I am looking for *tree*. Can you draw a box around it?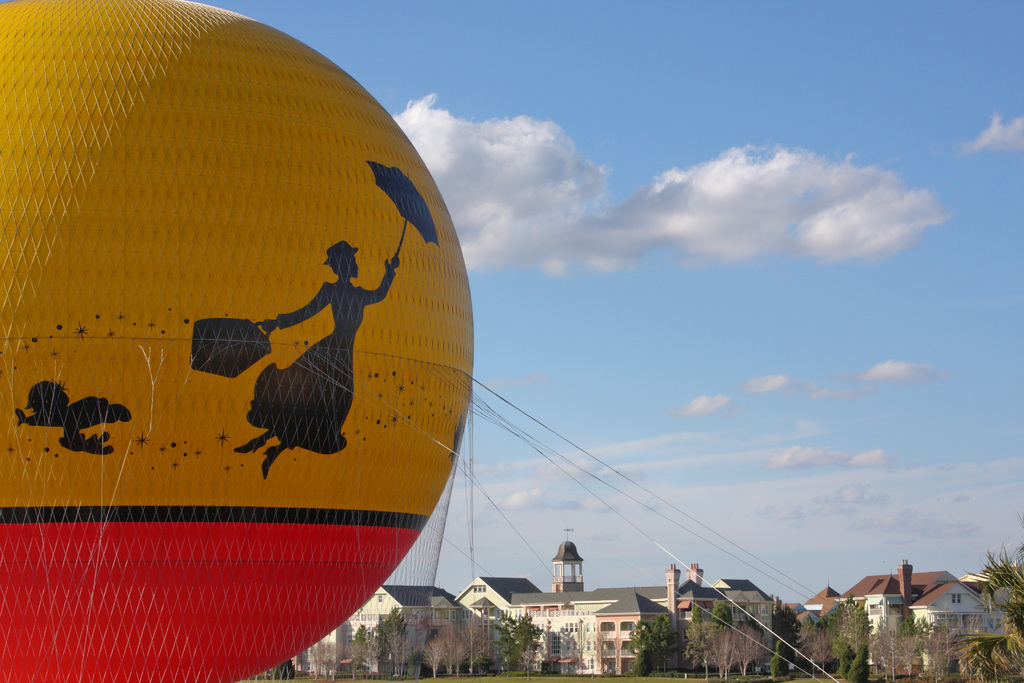
Sure, the bounding box is bbox=(422, 632, 451, 682).
